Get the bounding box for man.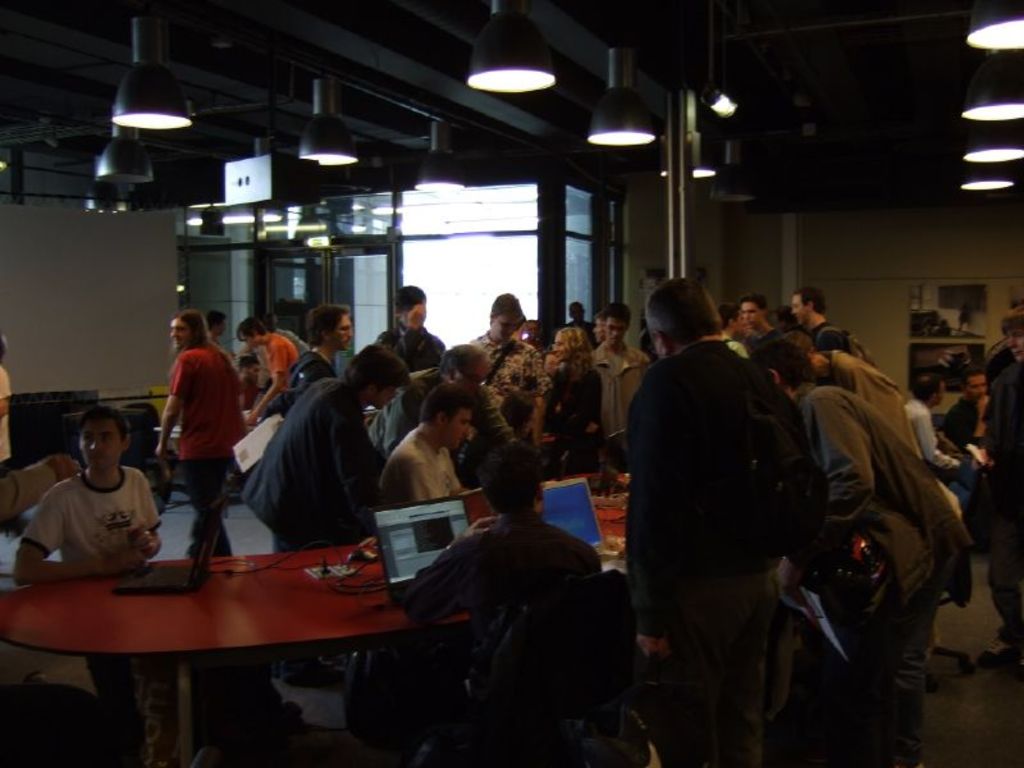
(773, 300, 795, 330).
